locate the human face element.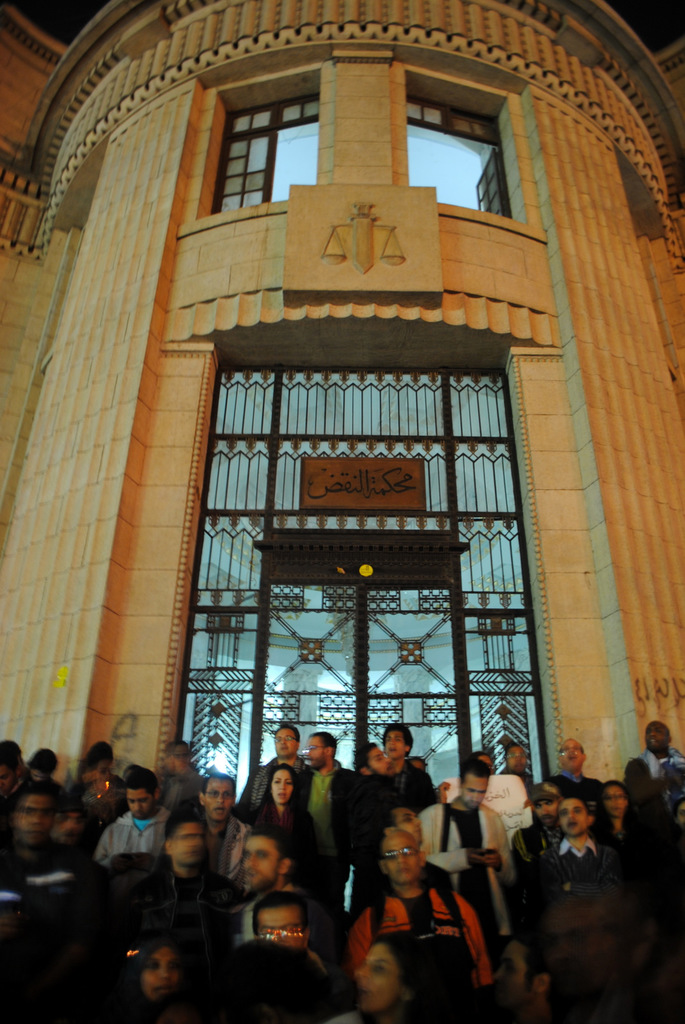
Element bbox: 127:789:152:819.
